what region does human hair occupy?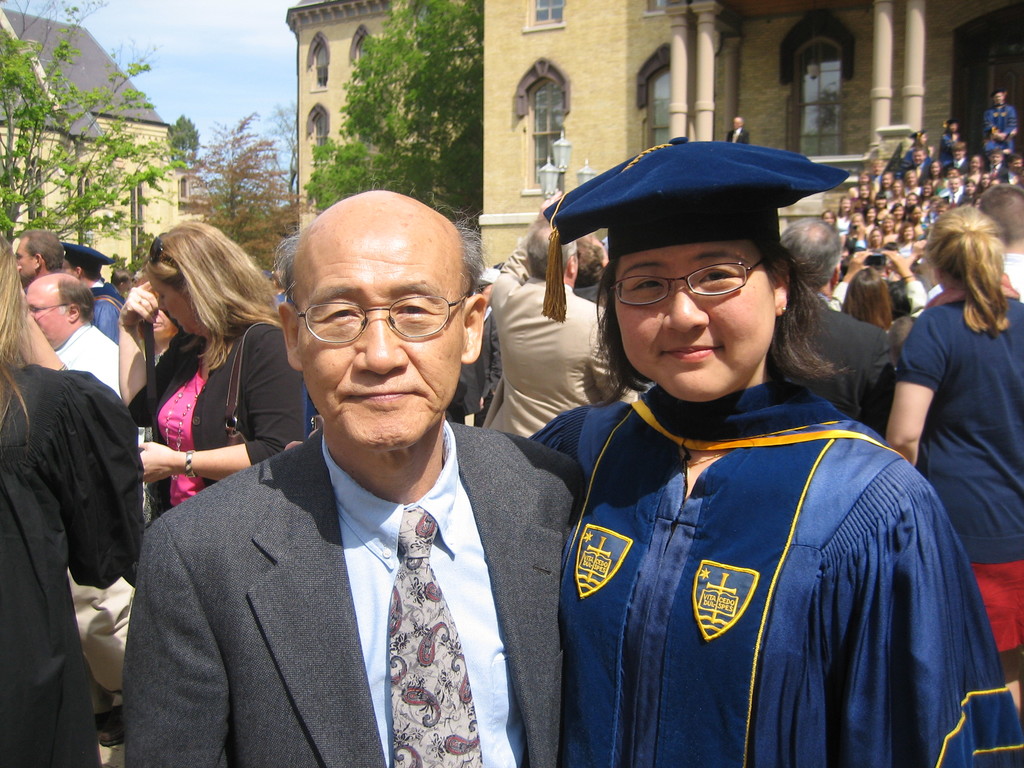
[584,234,863,411].
